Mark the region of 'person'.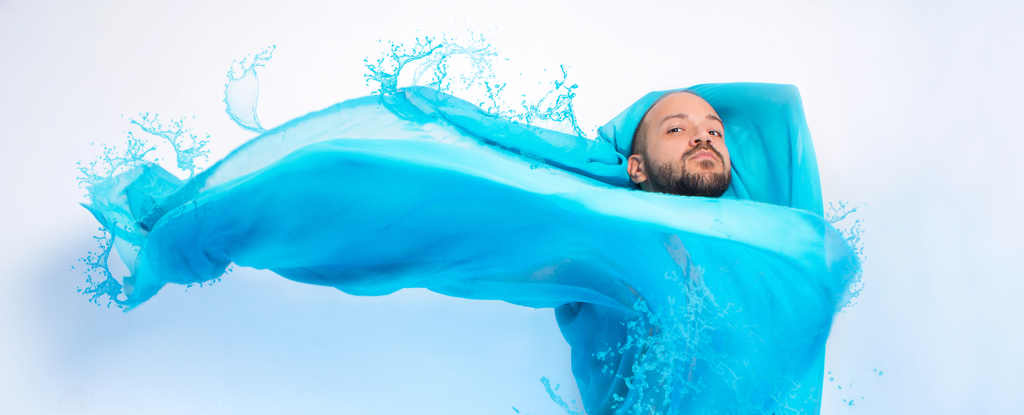
Region: crop(625, 92, 732, 197).
